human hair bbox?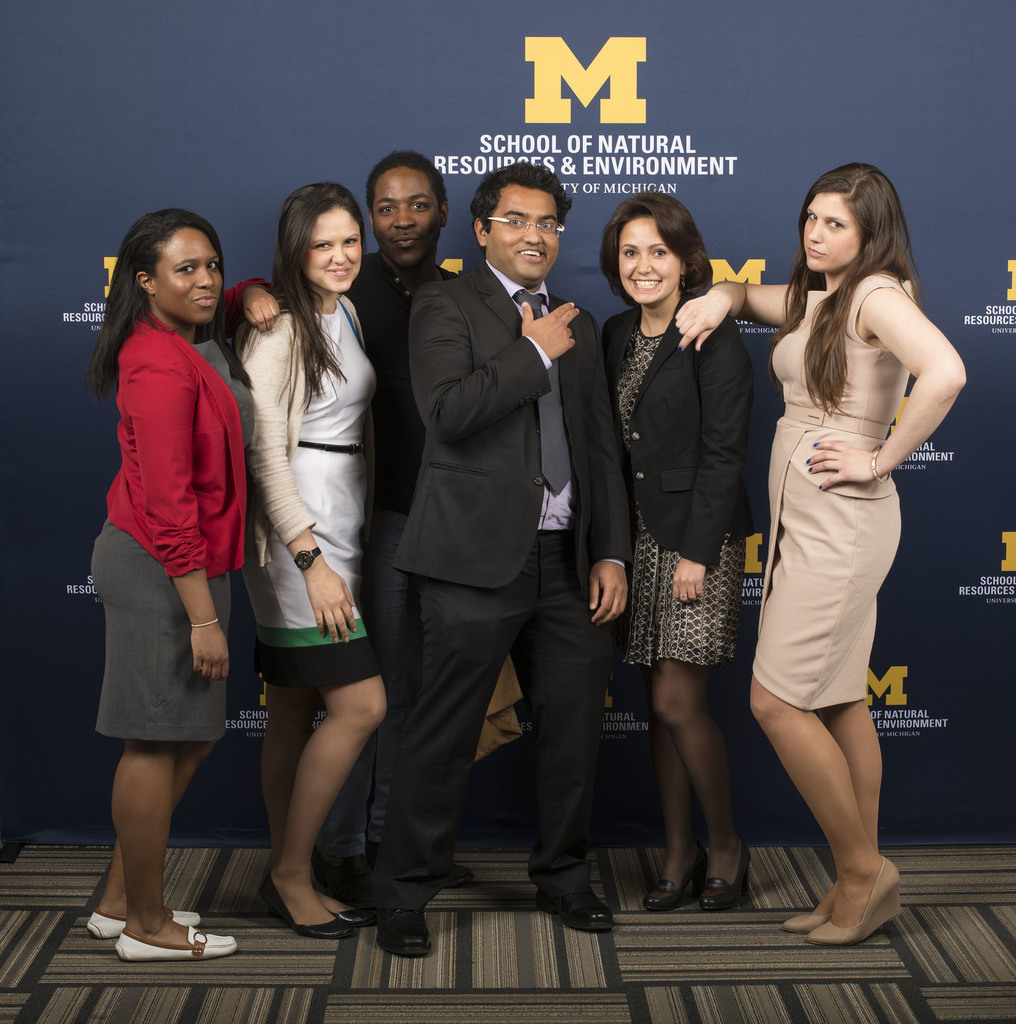
box=[85, 207, 256, 405]
